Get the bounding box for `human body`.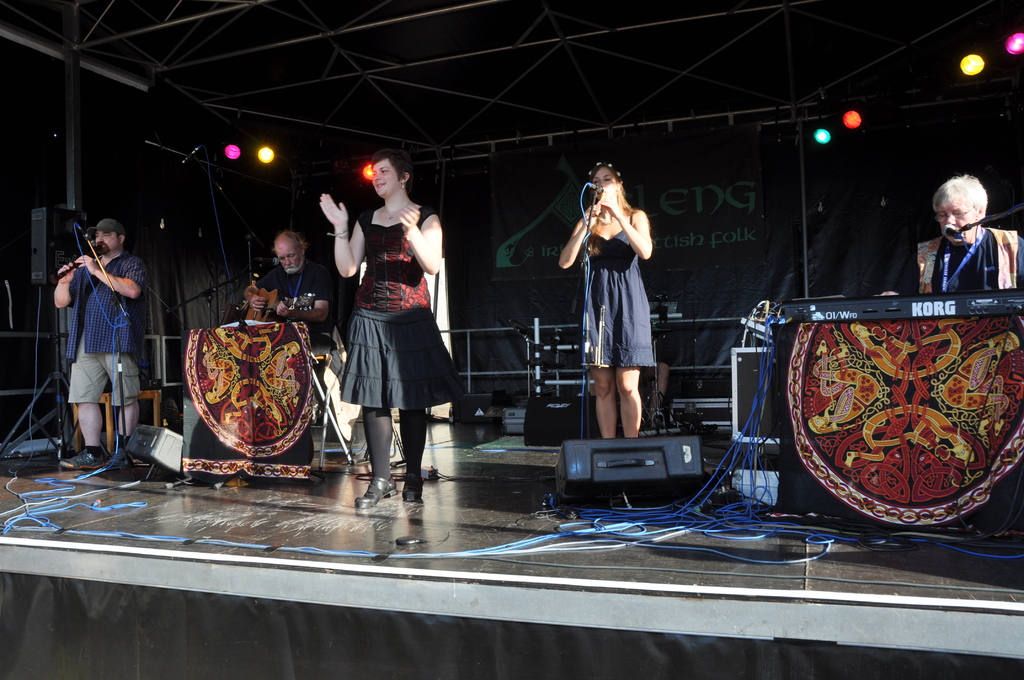
[left=573, top=144, right=671, bottom=467].
